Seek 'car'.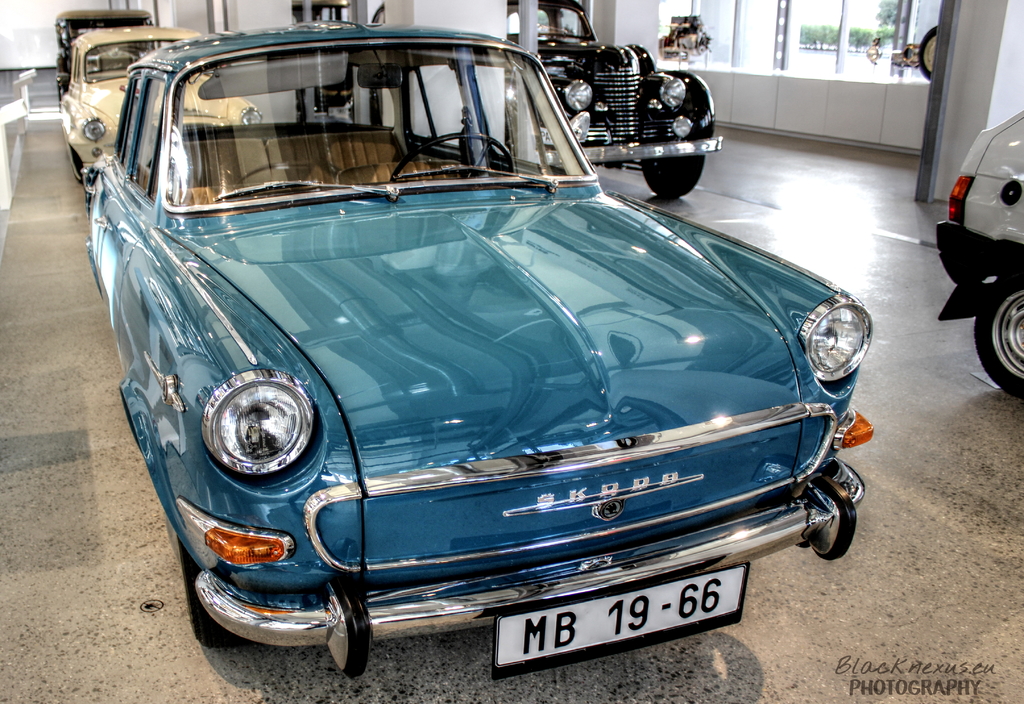
(x1=54, y1=8, x2=153, y2=97).
